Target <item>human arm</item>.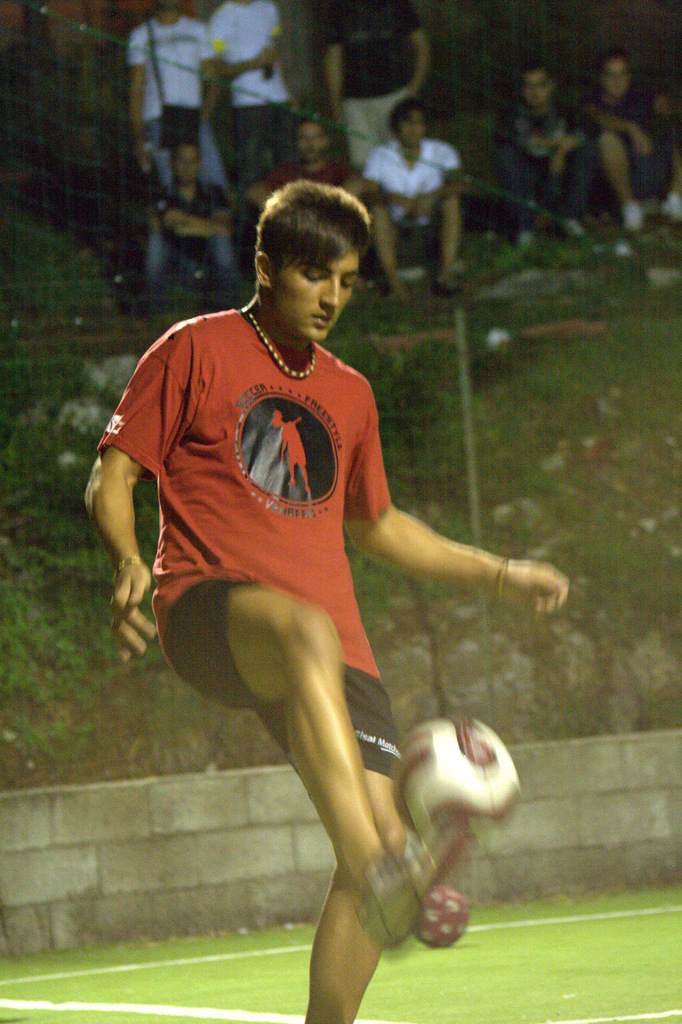
Target region: Rect(405, 5, 431, 94).
